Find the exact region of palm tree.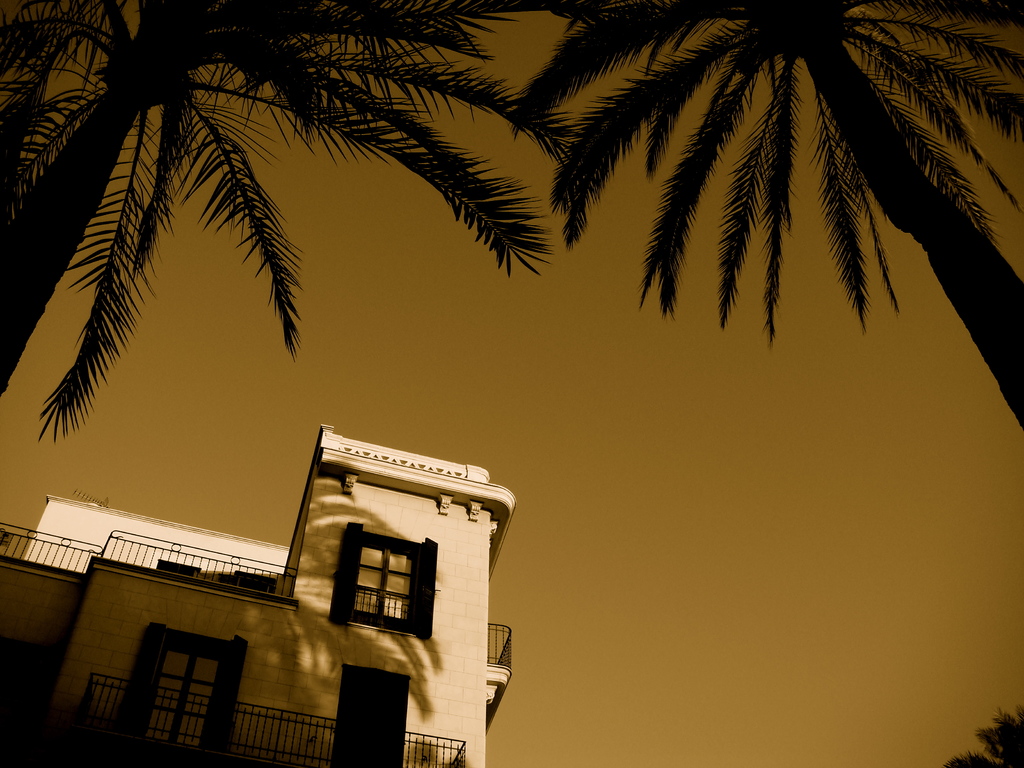
Exact region: BBox(520, 0, 977, 445).
